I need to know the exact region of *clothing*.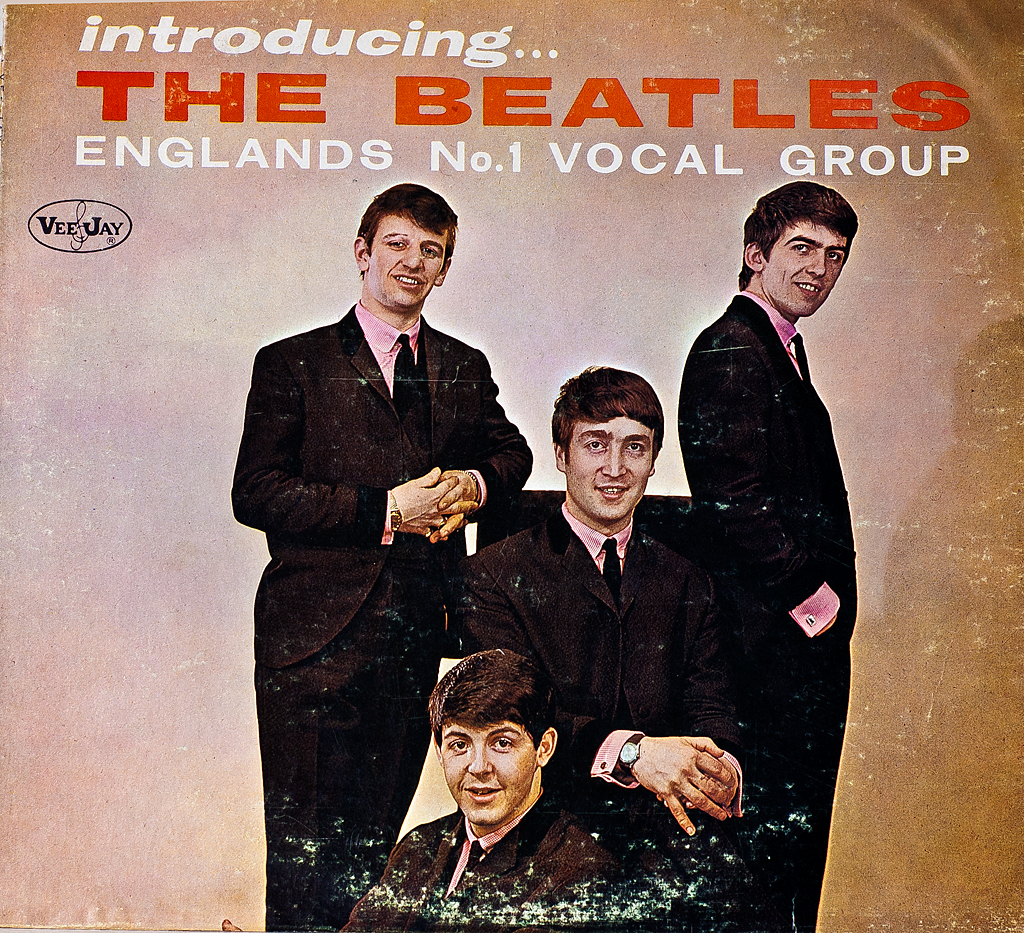
Region: box=[463, 505, 740, 871].
